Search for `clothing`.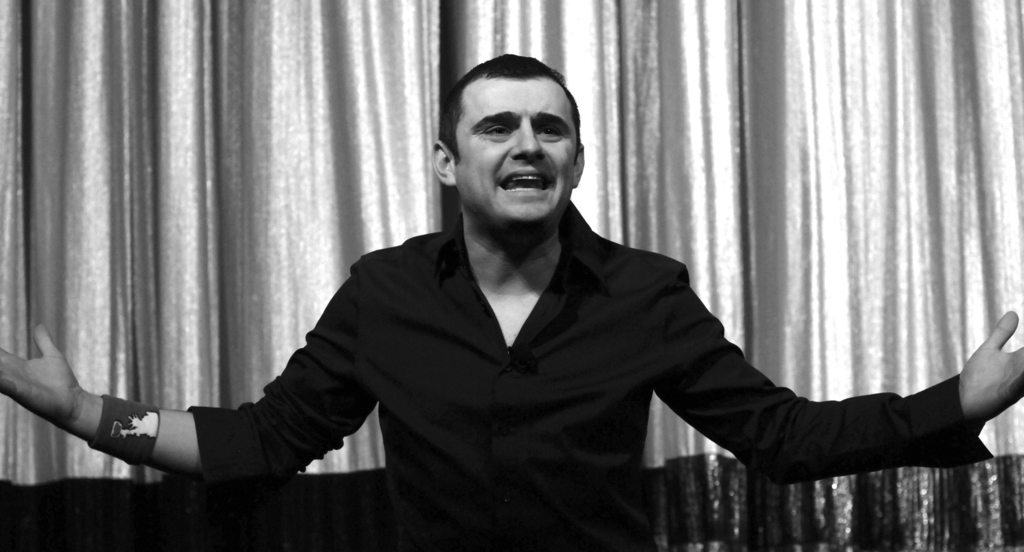
Found at select_region(115, 120, 978, 534).
